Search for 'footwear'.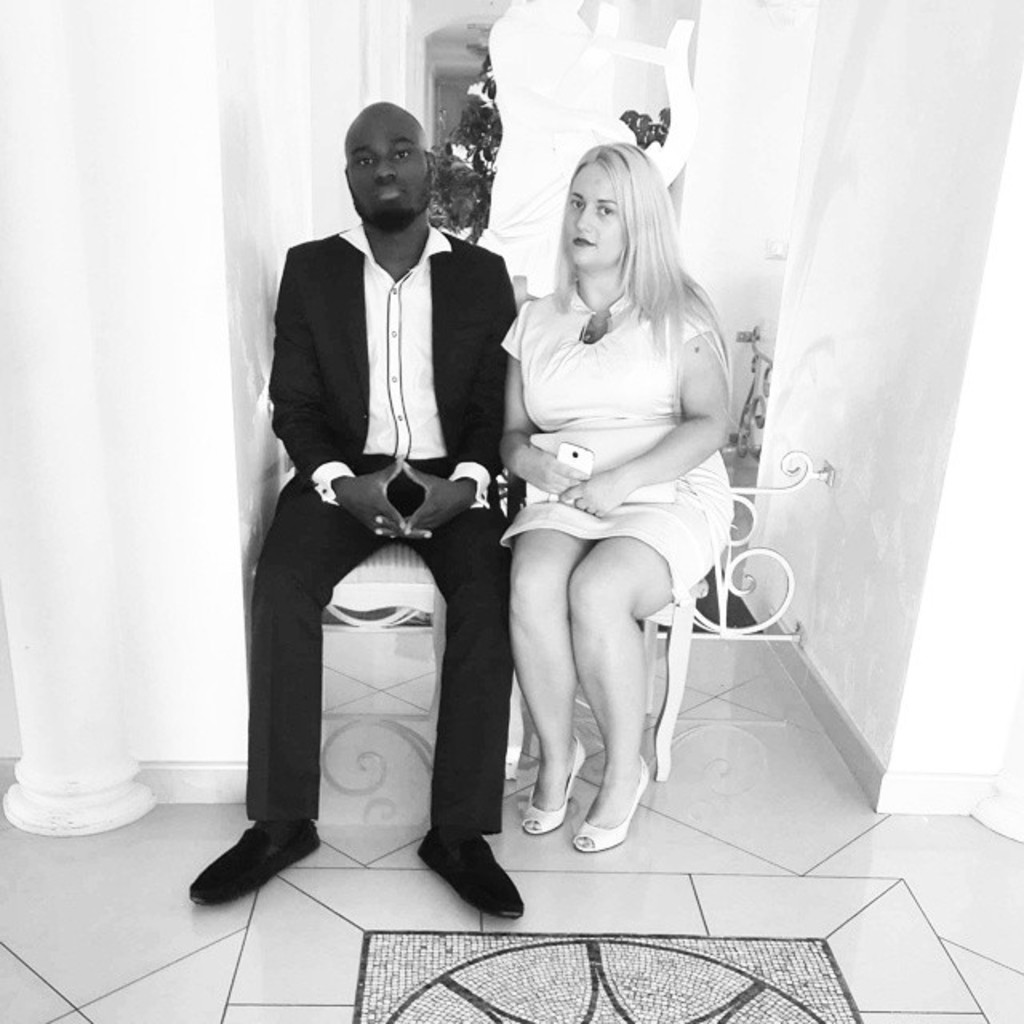
Found at [left=189, top=819, right=334, bottom=922].
